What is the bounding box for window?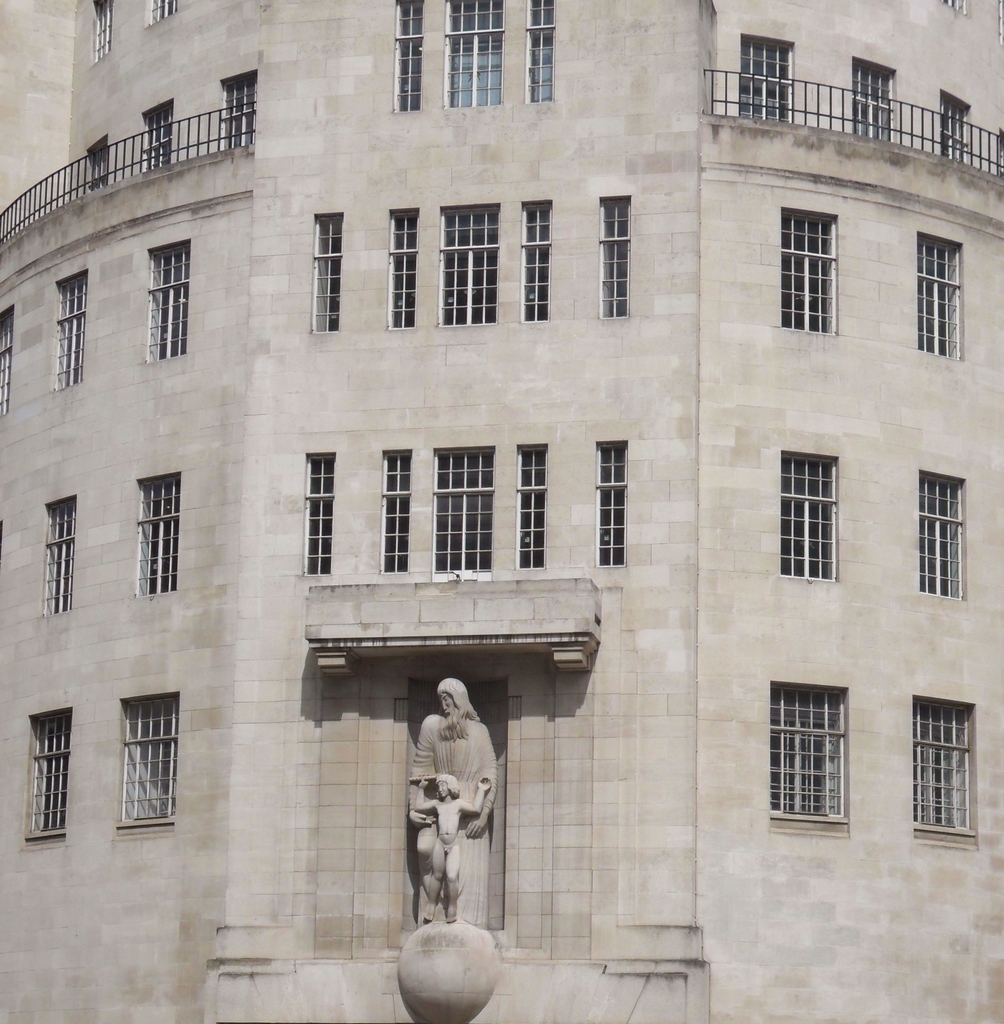
locate(146, 88, 177, 168).
